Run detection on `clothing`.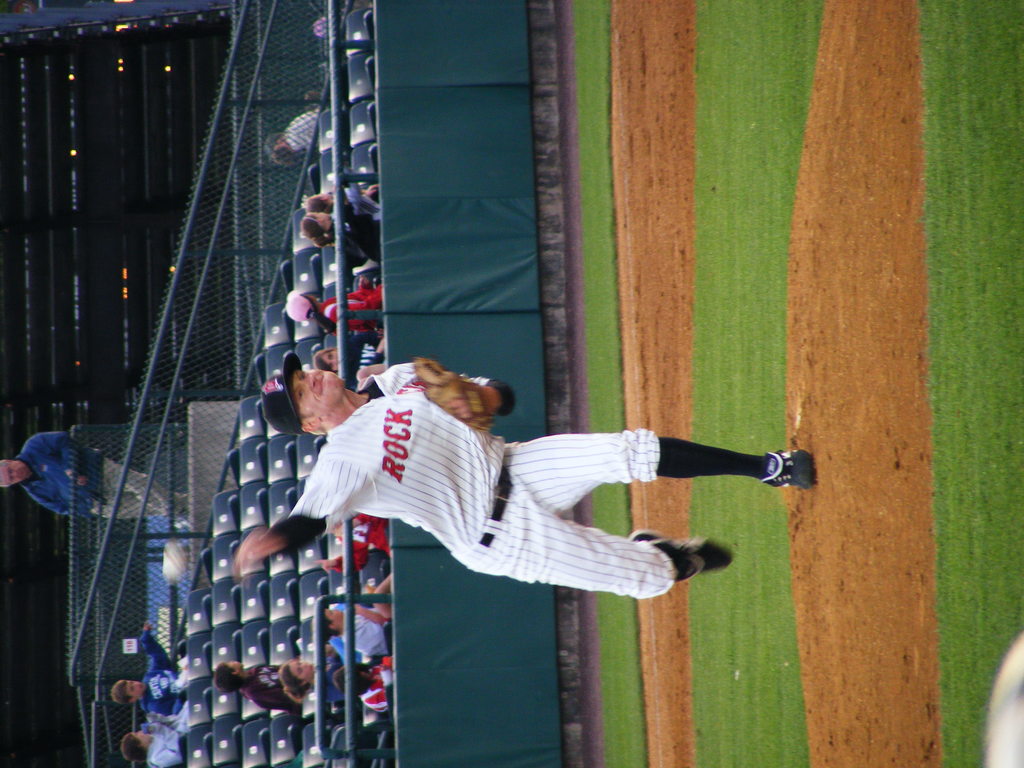
Result: (left=254, top=347, right=647, bottom=636).
